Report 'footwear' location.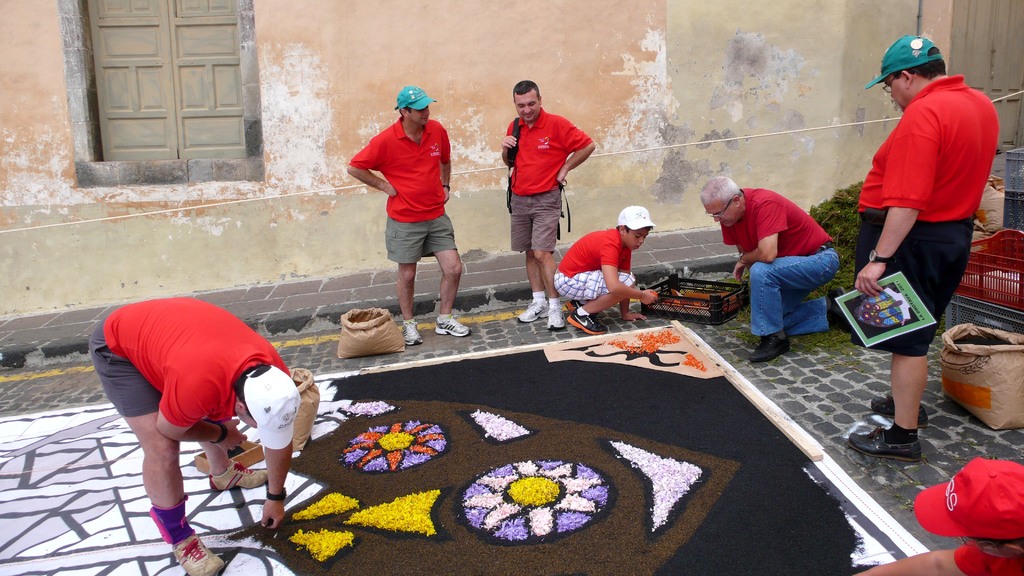
Report: region(751, 335, 786, 363).
